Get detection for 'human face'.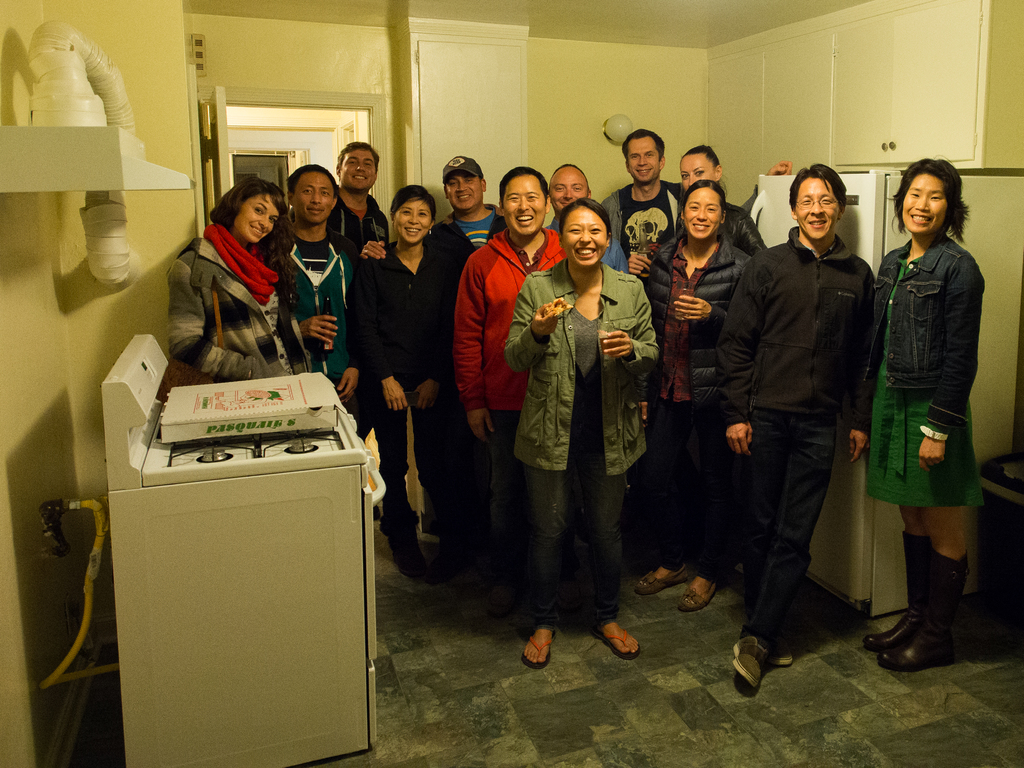
Detection: select_region(502, 176, 543, 236).
